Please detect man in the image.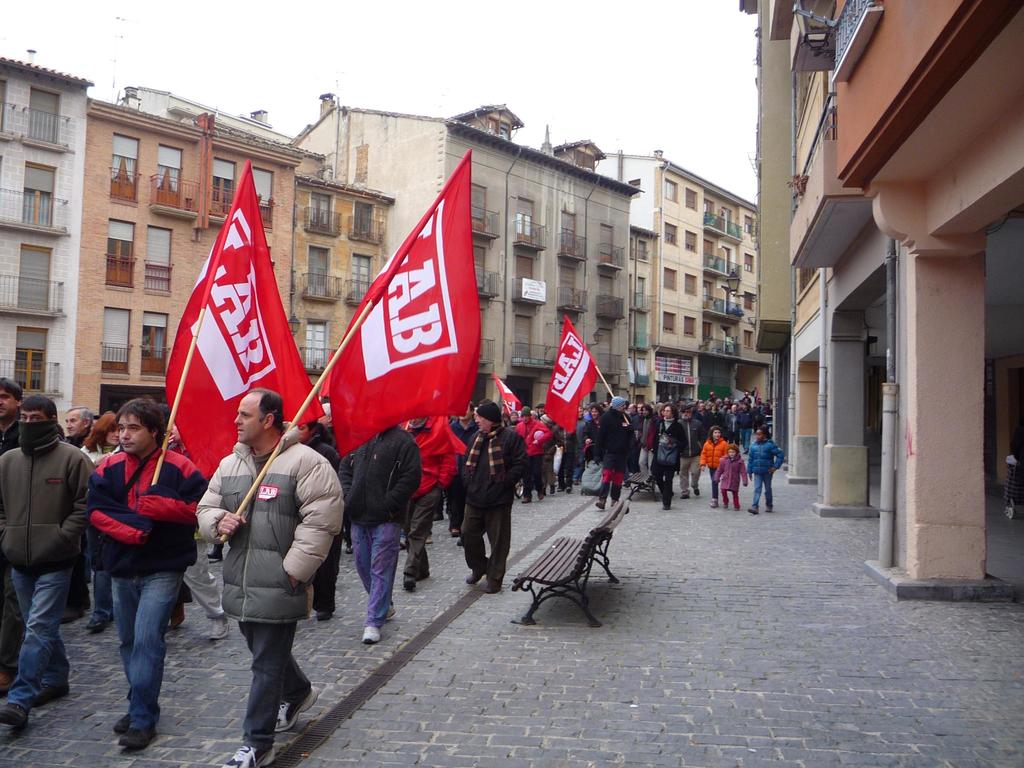
60/408/95/625.
